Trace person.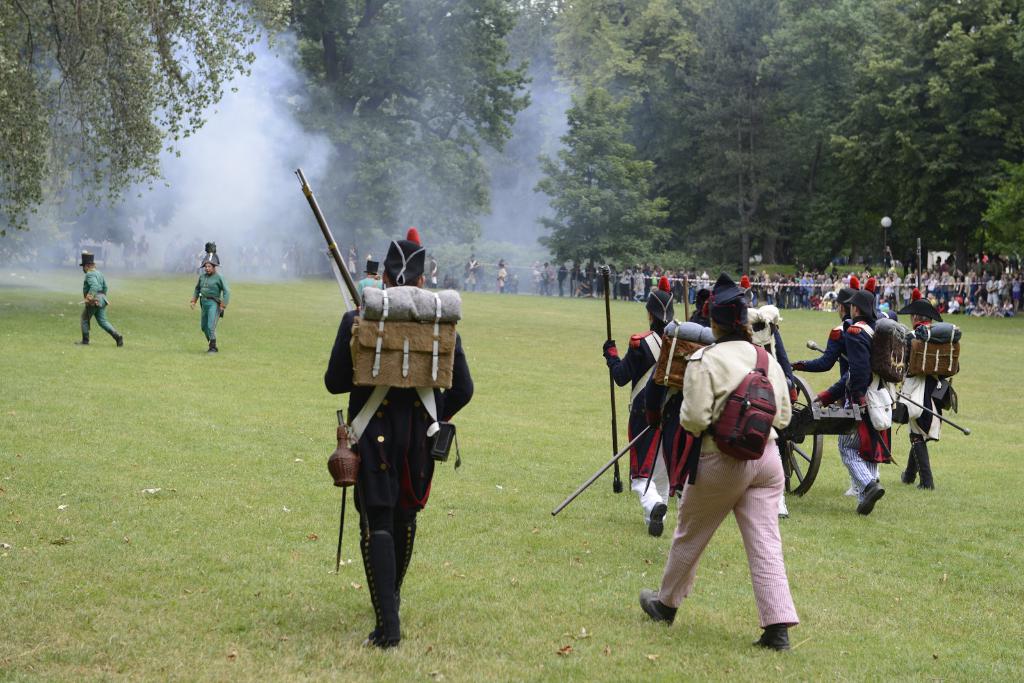
Traced to <region>598, 272, 670, 488</region>.
